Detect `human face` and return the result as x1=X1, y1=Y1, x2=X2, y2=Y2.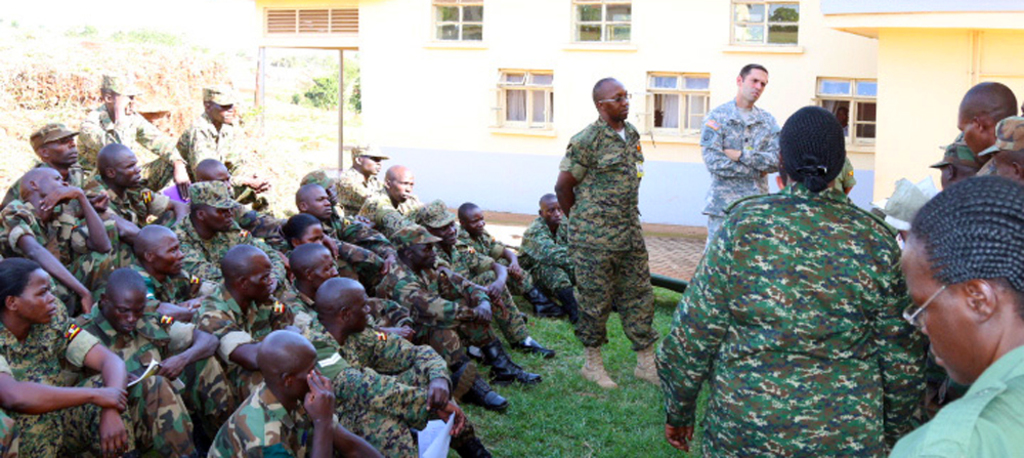
x1=351, y1=287, x2=372, y2=331.
